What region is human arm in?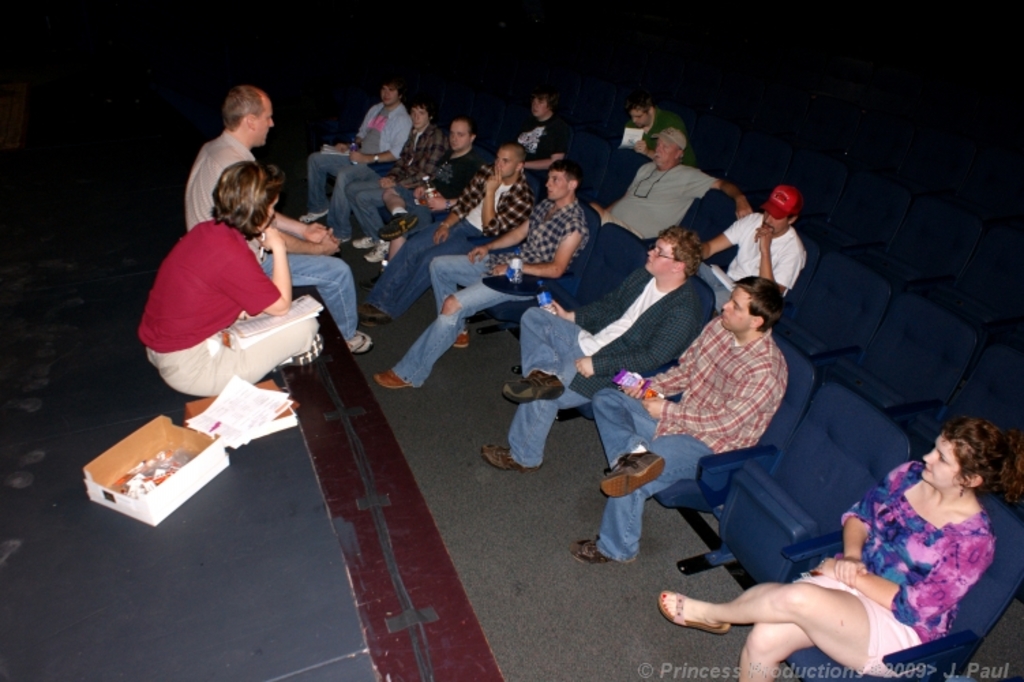
[273, 209, 335, 247].
